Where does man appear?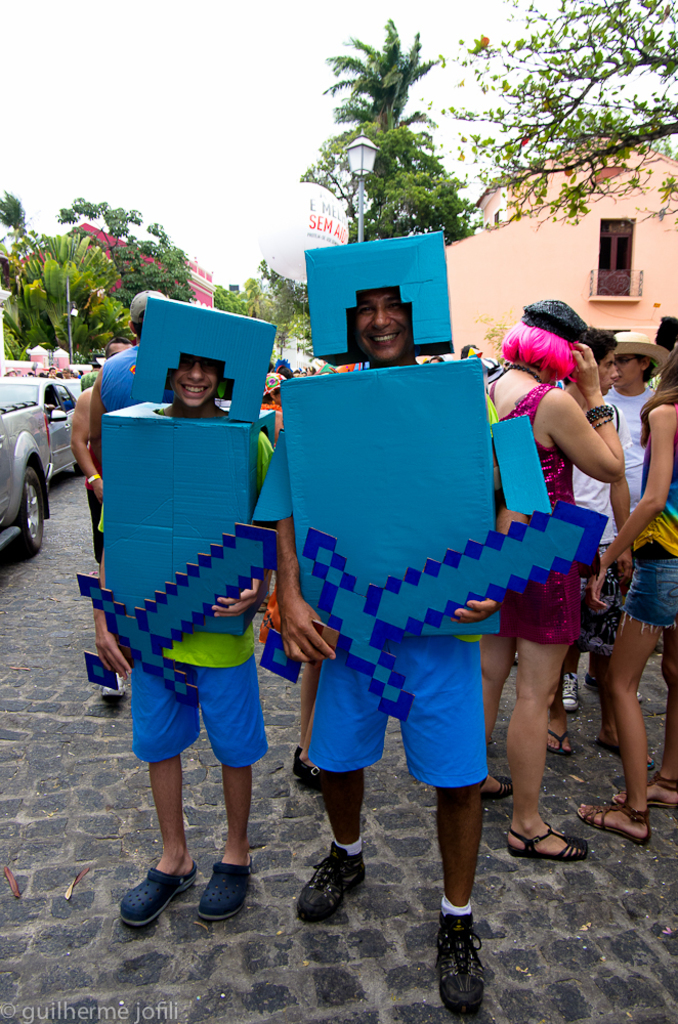
Appears at (89,355,276,929).
